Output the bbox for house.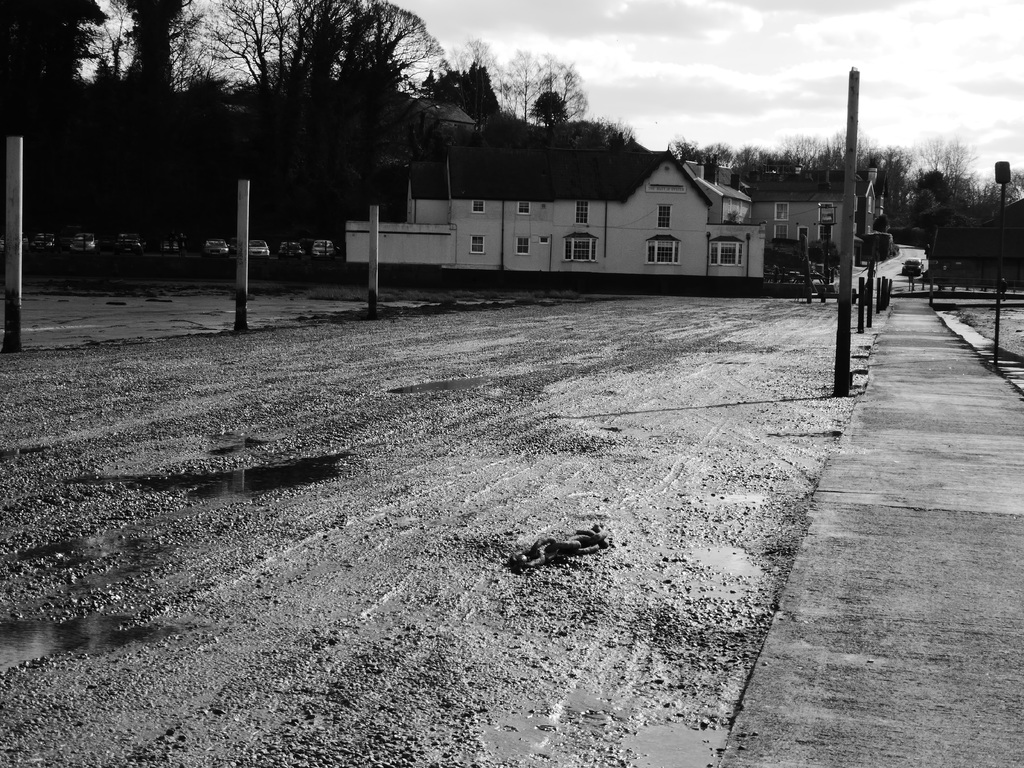
bbox(346, 147, 769, 297).
